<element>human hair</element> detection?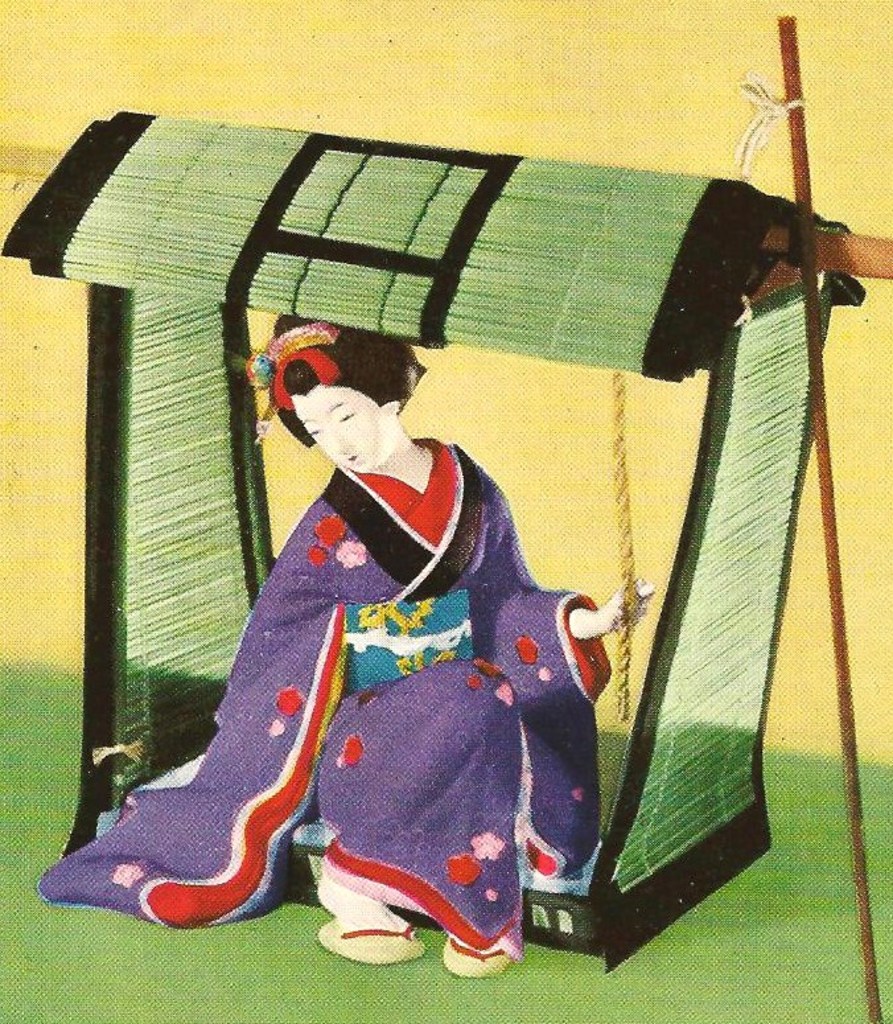
crop(267, 314, 428, 444)
